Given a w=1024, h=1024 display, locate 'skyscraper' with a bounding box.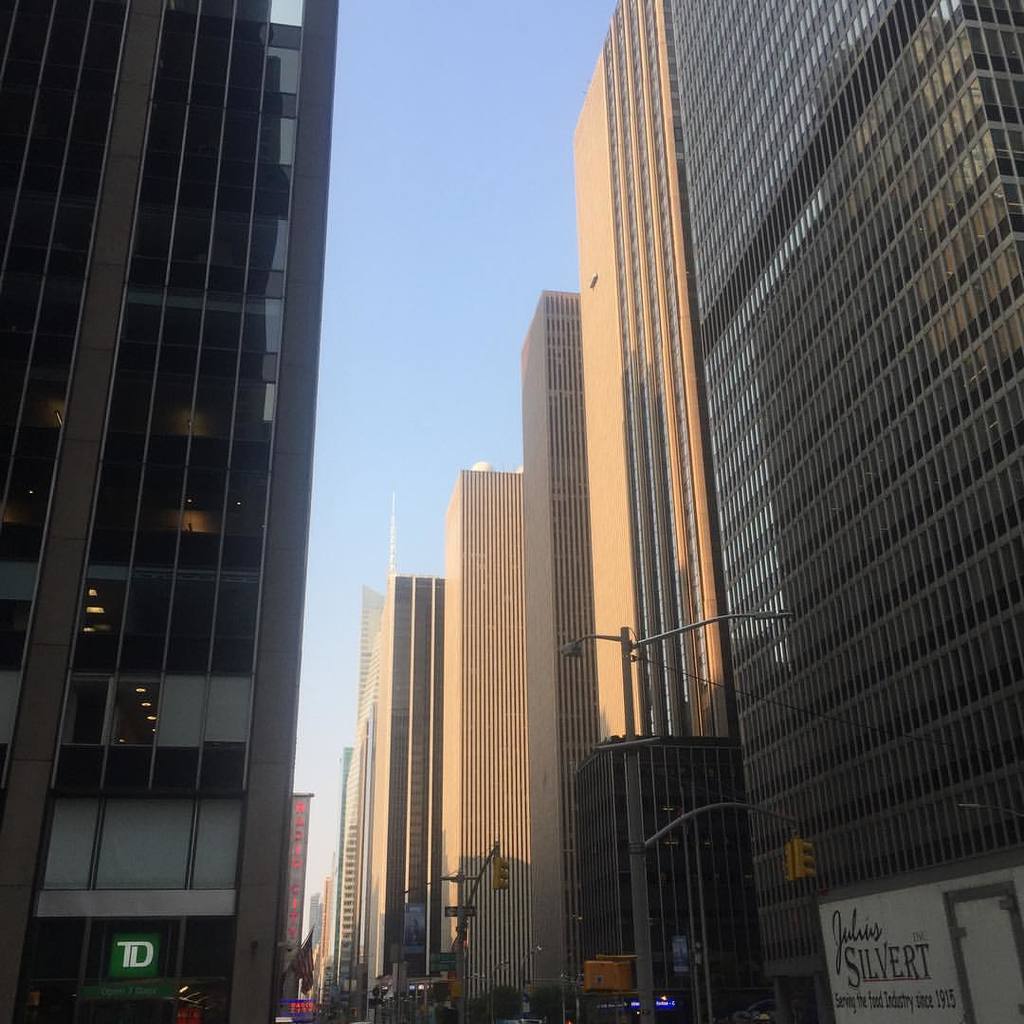
Located: (495, 289, 606, 1023).
